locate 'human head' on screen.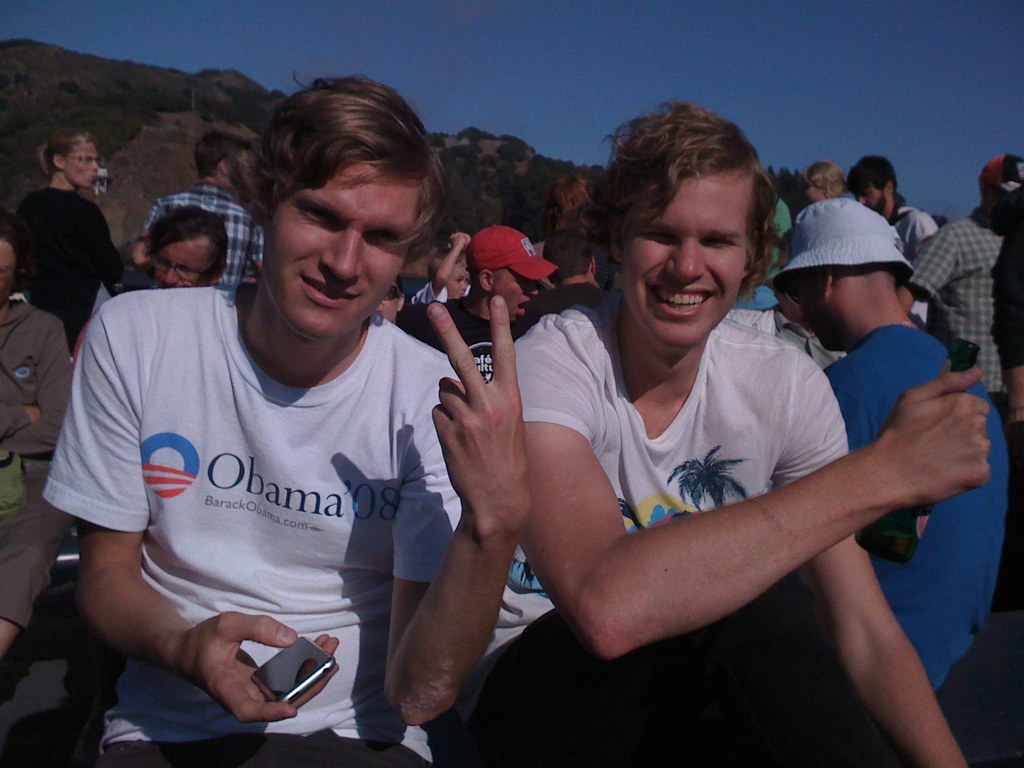
On screen at pyautogui.locateOnScreen(847, 152, 901, 216).
